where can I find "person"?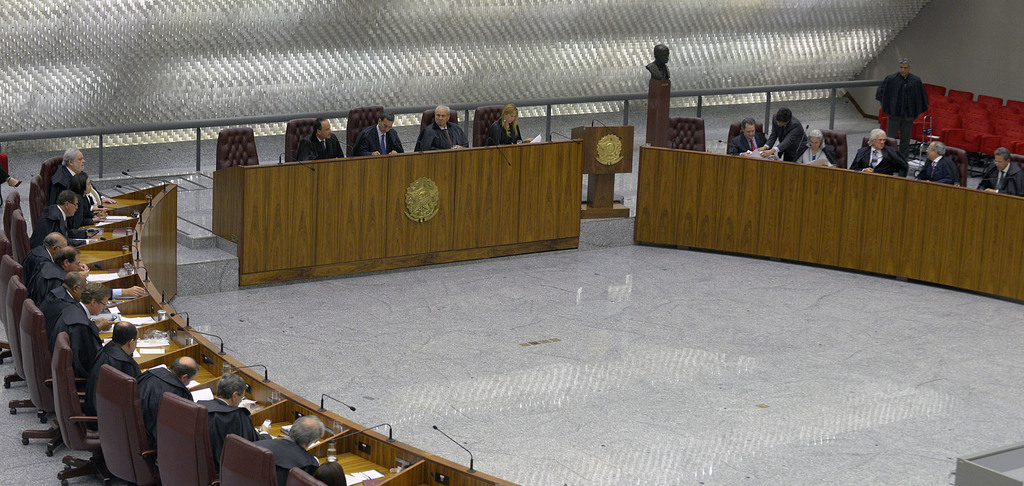
You can find it at rect(147, 357, 193, 423).
